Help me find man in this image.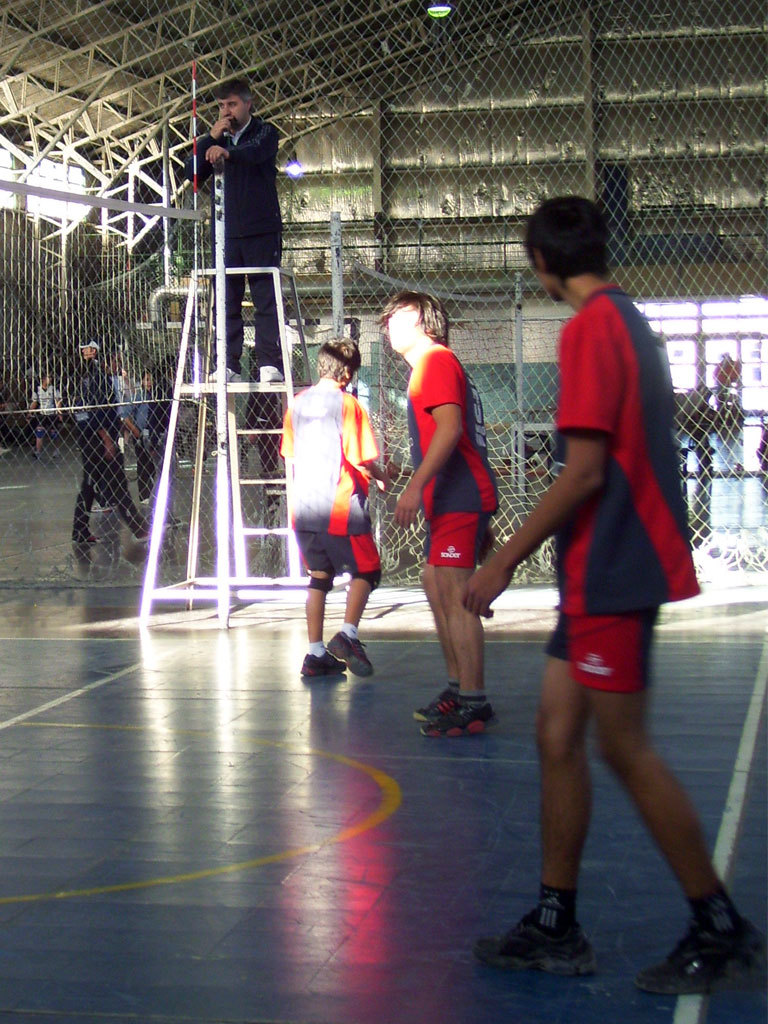
Found it: locate(276, 333, 391, 679).
